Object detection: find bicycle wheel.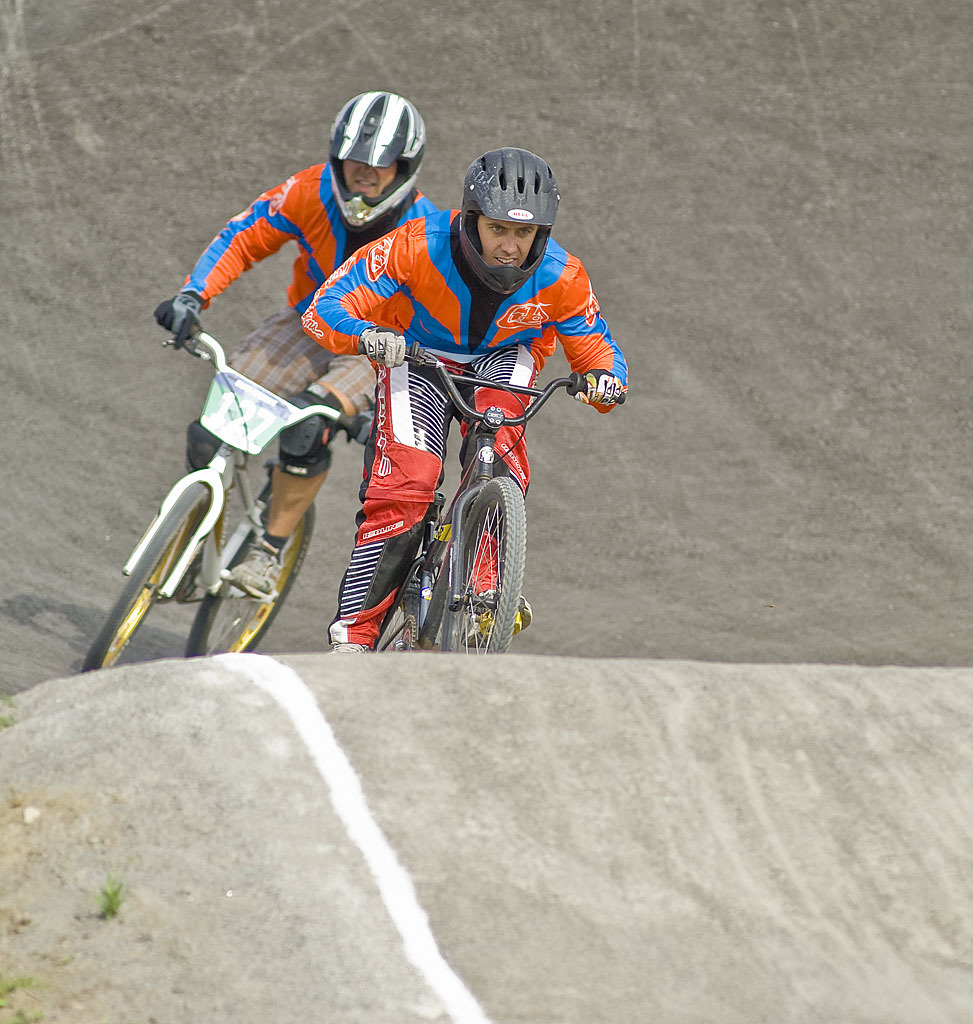
pyautogui.locateOnScreen(191, 499, 319, 664).
